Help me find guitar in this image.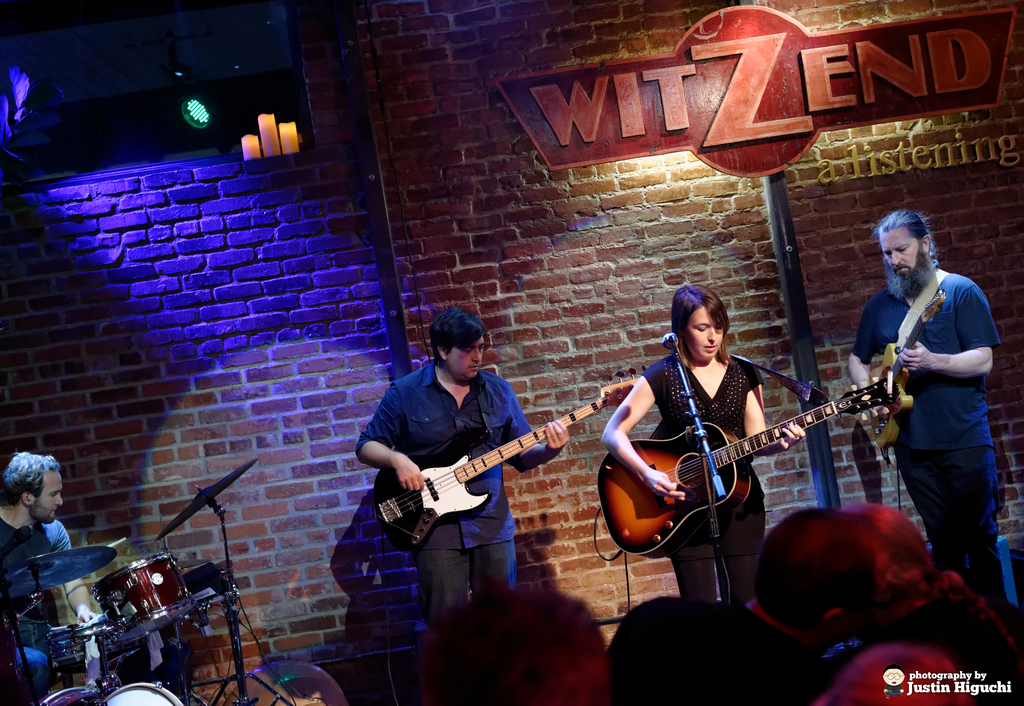
Found it: x1=352 y1=400 x2=588 y2=563.
